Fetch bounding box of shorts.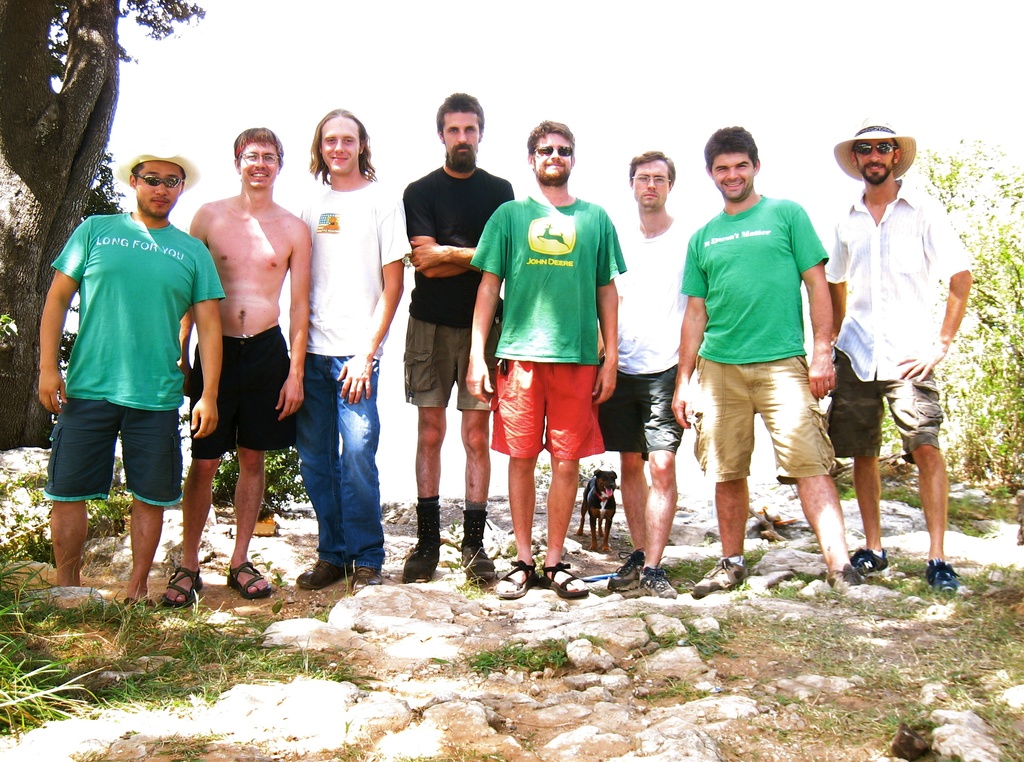
Bbox: detection(403, 299, 505, 409).
